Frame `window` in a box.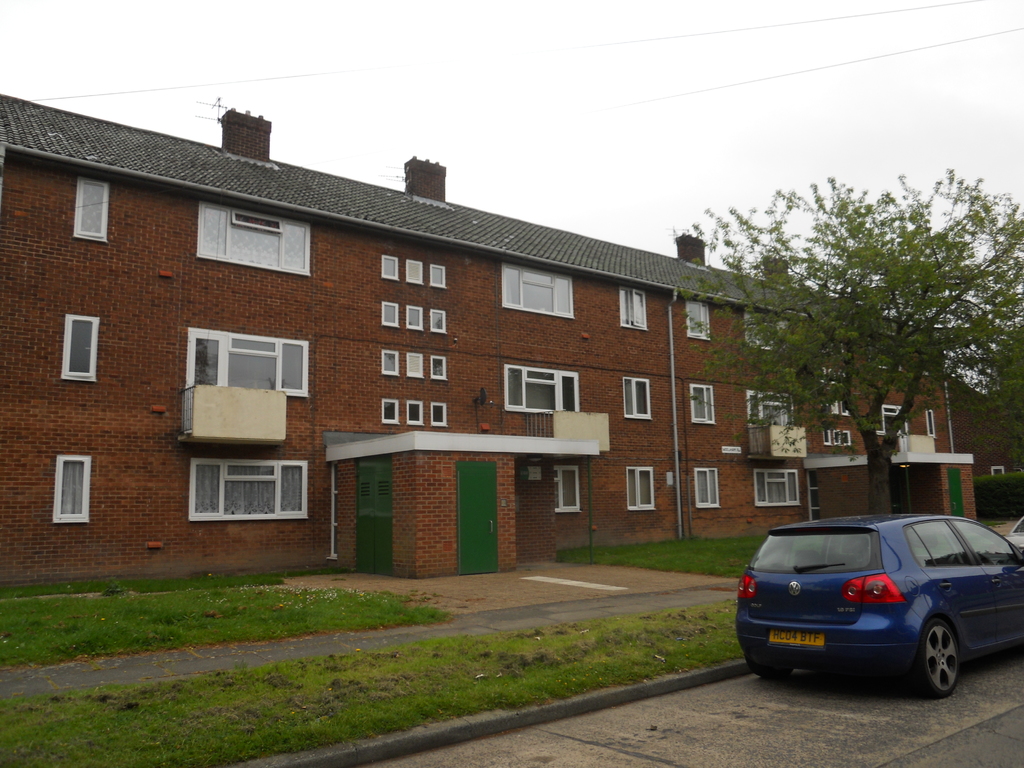
Rect(49, 452, 92, 524).
